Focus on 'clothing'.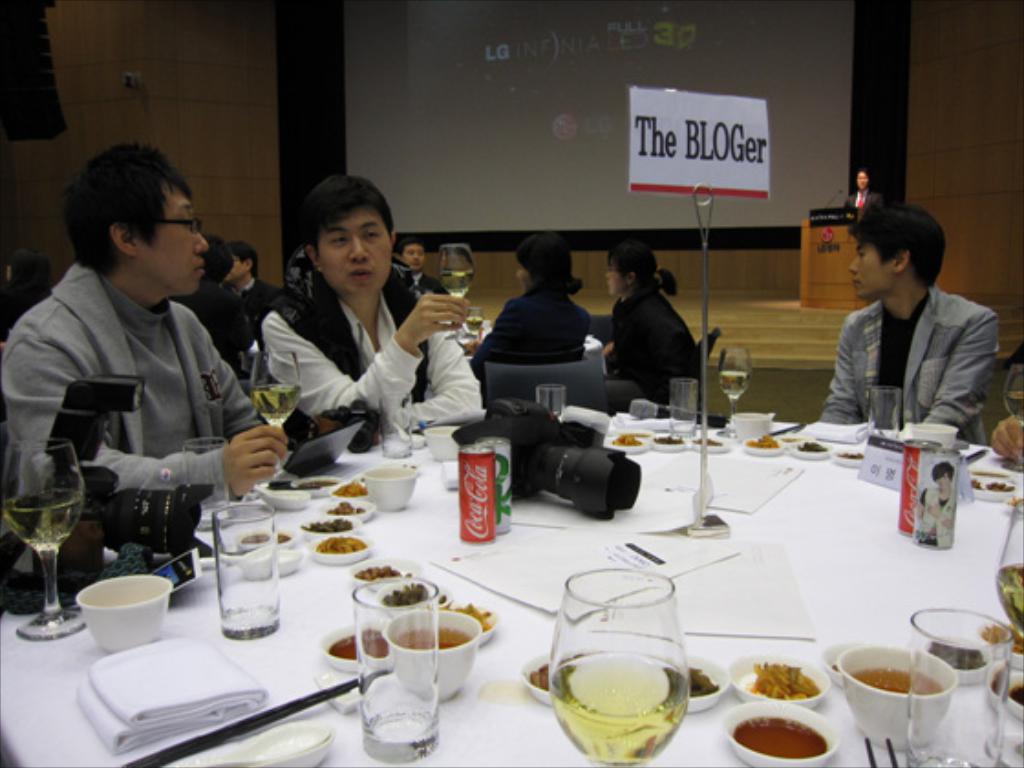
Focused at box=[817, 280, 1006, 441].
